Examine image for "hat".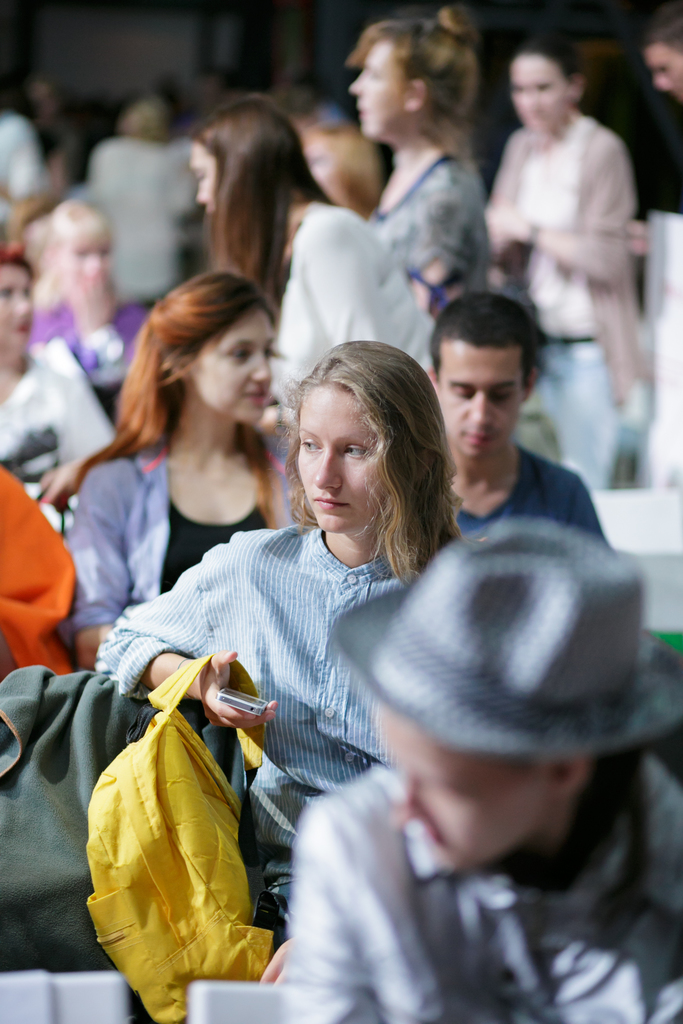
Examination result: bbox=(329, 519, 682, 763).
